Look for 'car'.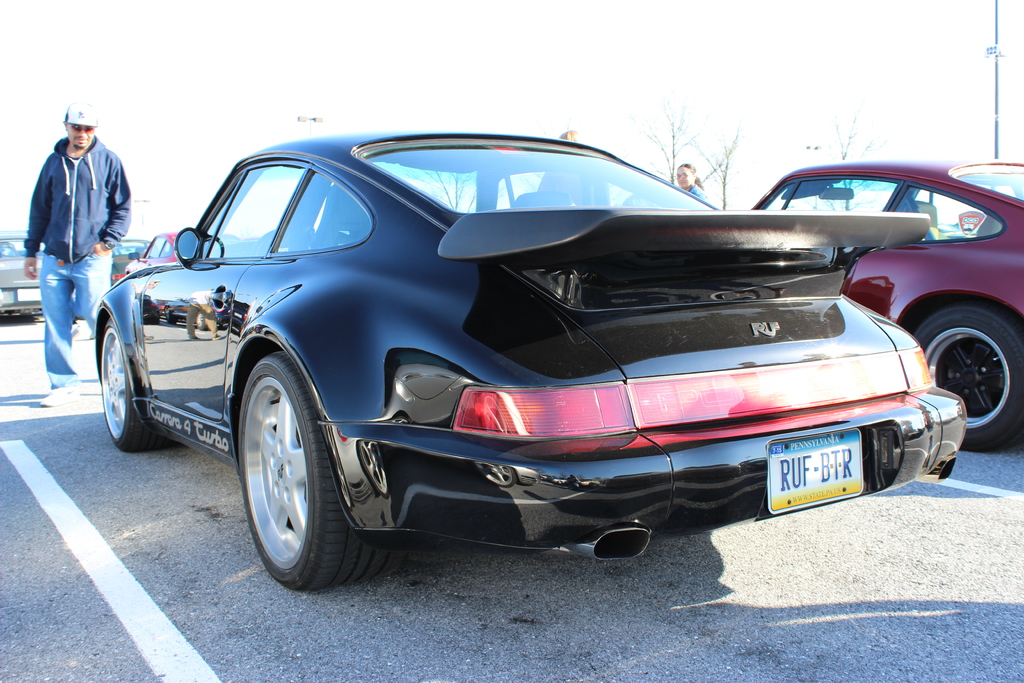
Found: bbox=[68, 128, 955, 572].
